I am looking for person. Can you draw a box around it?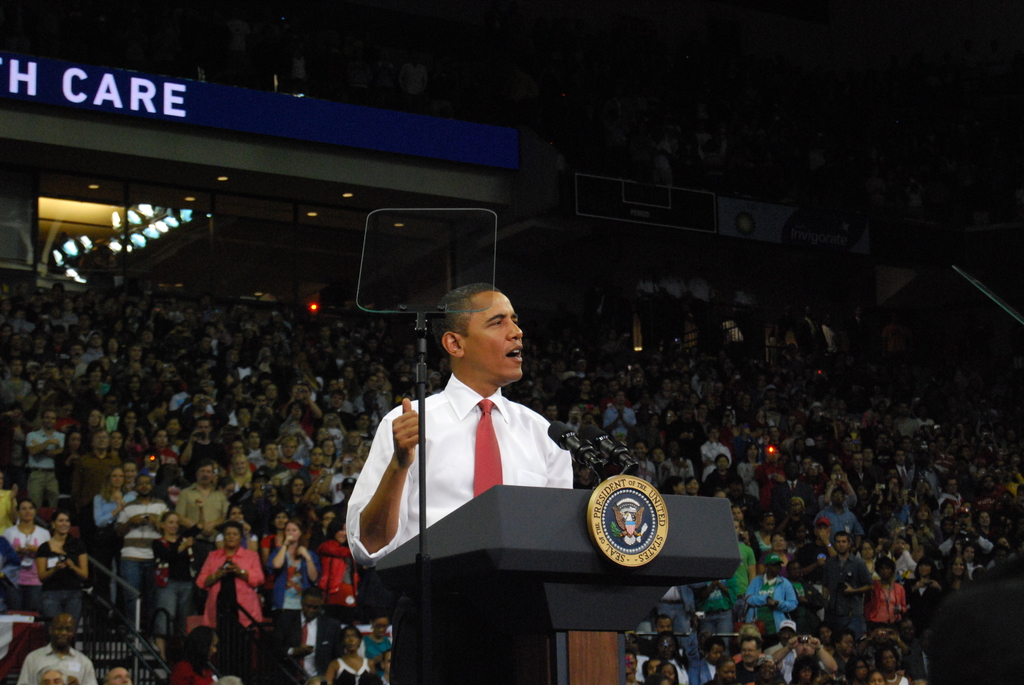
Sure, the bounding box is 34 660 65 678.
